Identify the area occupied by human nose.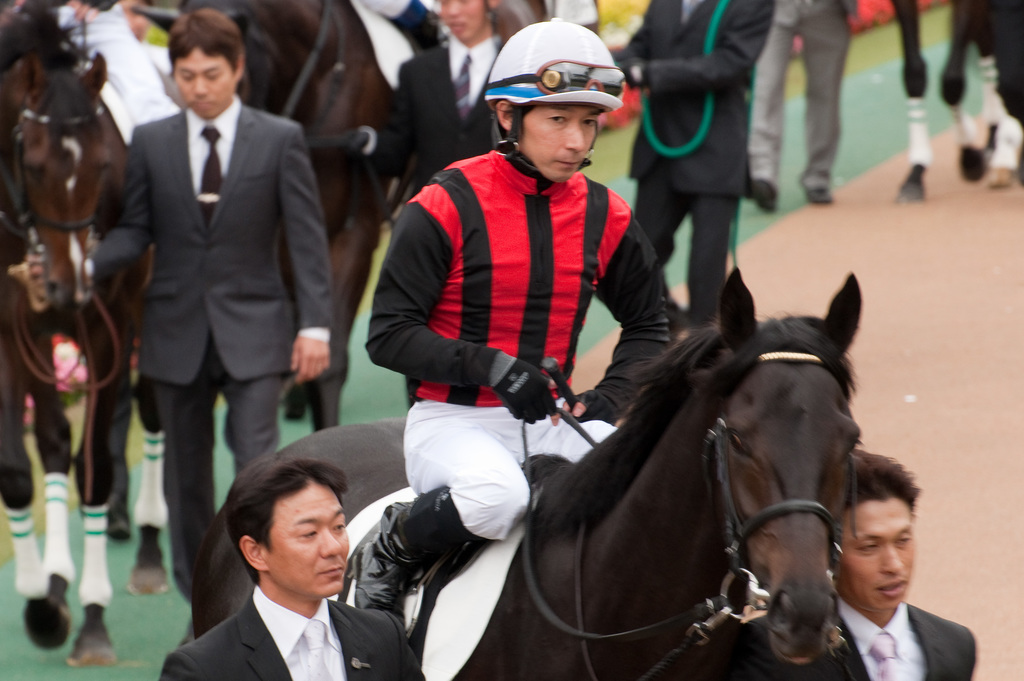
Area: rect(881, 546, 905, 573).
